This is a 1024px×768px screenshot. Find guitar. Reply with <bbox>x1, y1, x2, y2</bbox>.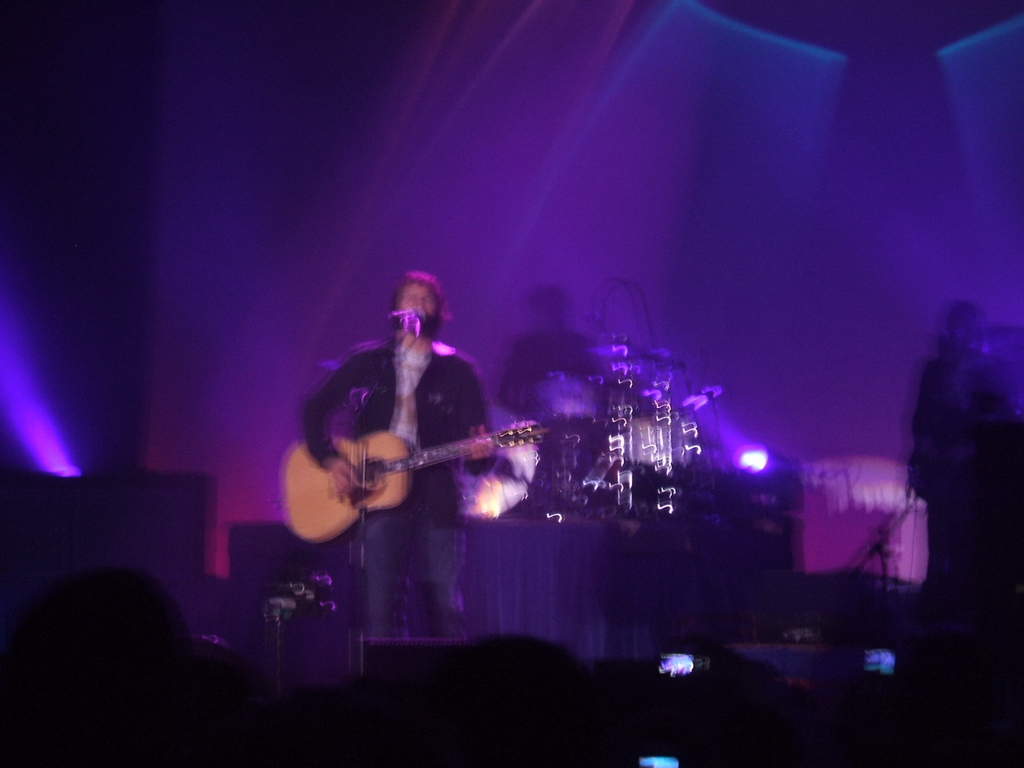
<bbox>284, 403, 554, 528</bbox>.
